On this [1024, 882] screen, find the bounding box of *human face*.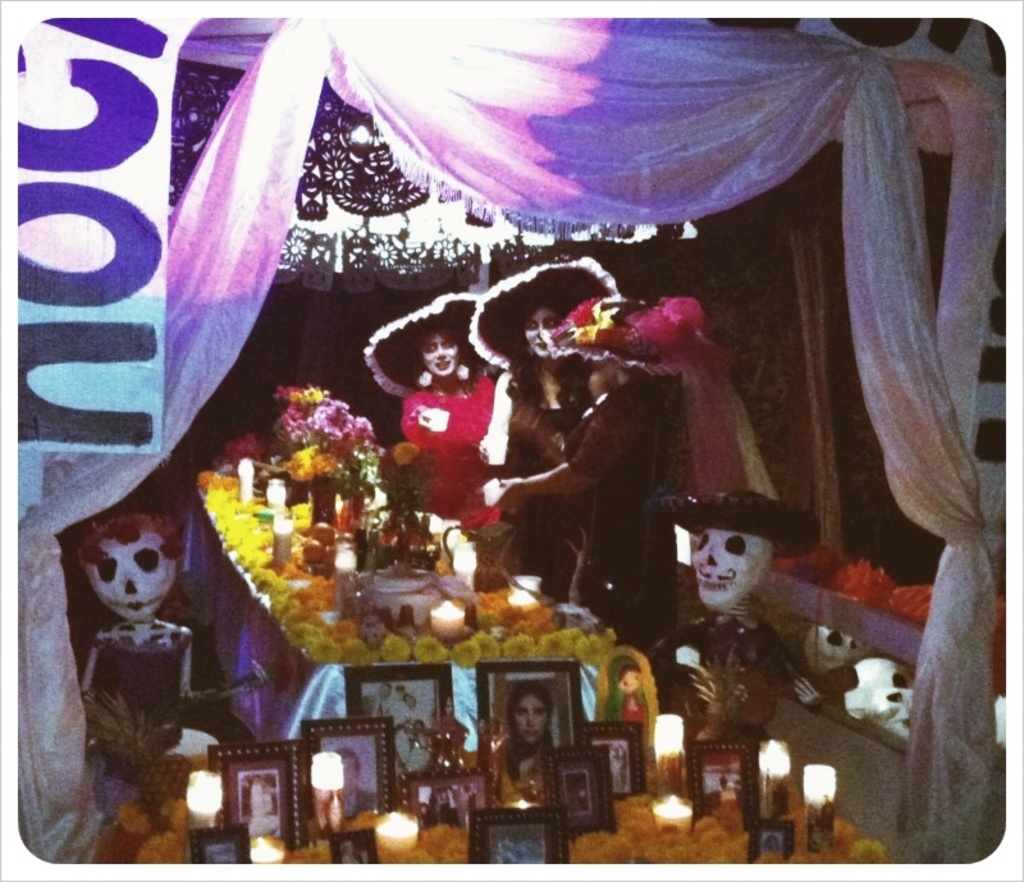
Bounding box: bbox=[424, 329, 461, 374].
